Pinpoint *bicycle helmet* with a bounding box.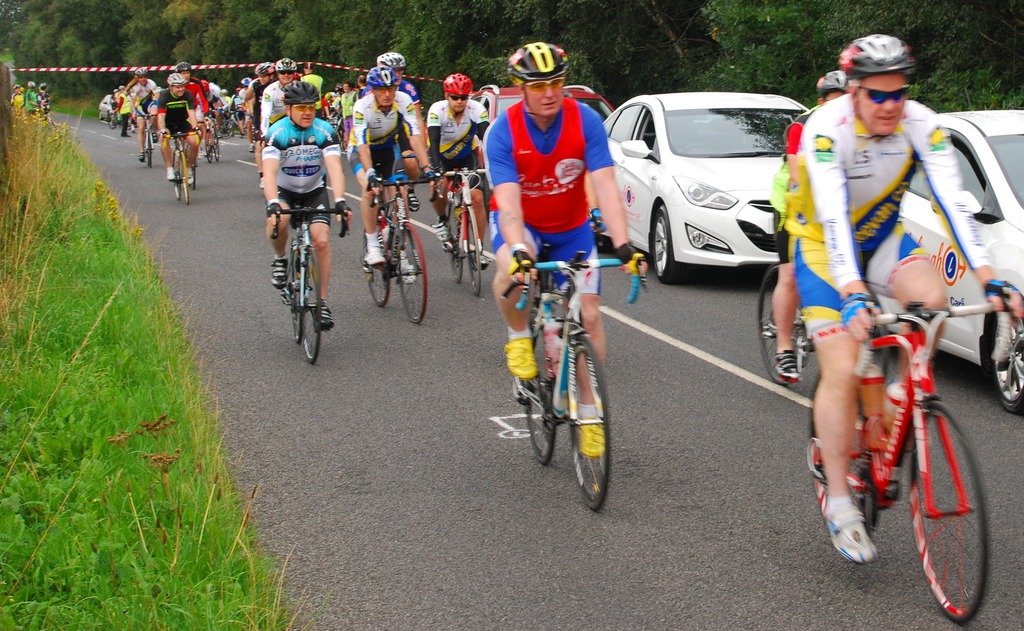
x1=363 y1=68 x2=399 y2=83.
